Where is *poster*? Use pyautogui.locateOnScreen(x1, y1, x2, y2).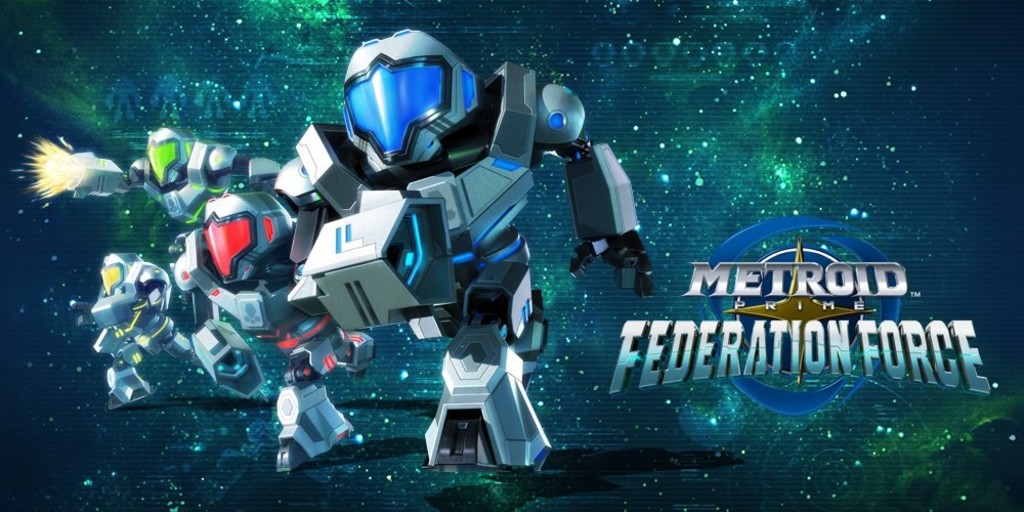
pyautogui.locateOnScreen(0, 0, 1023, 511).
